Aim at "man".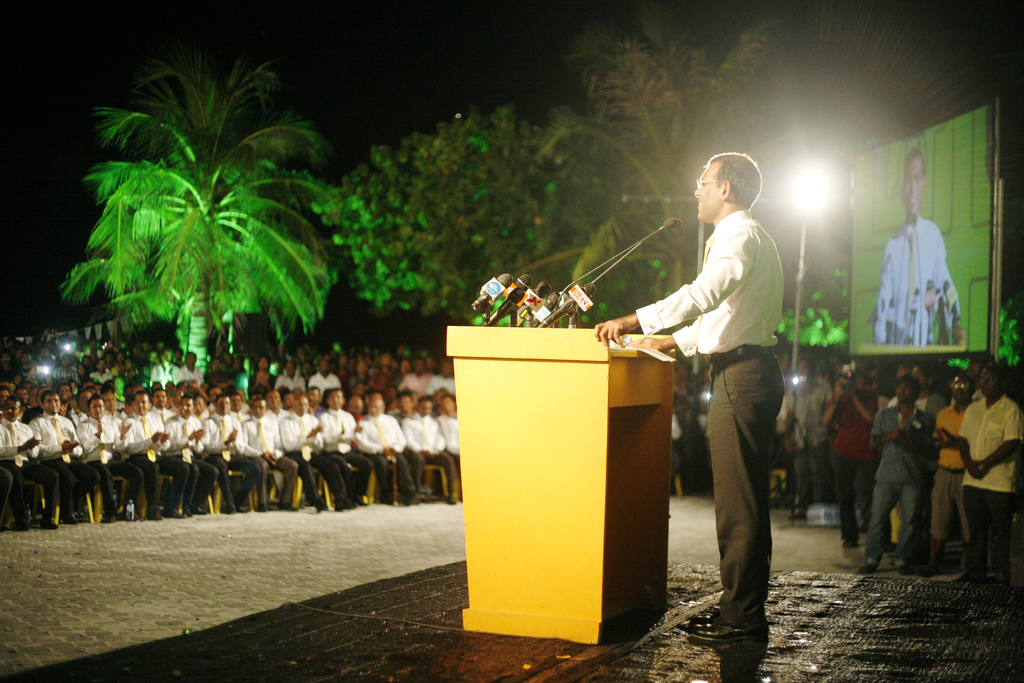
Aimed at {"x1": 24, "y1": 353, "x2": 40, "y2": 378}.
